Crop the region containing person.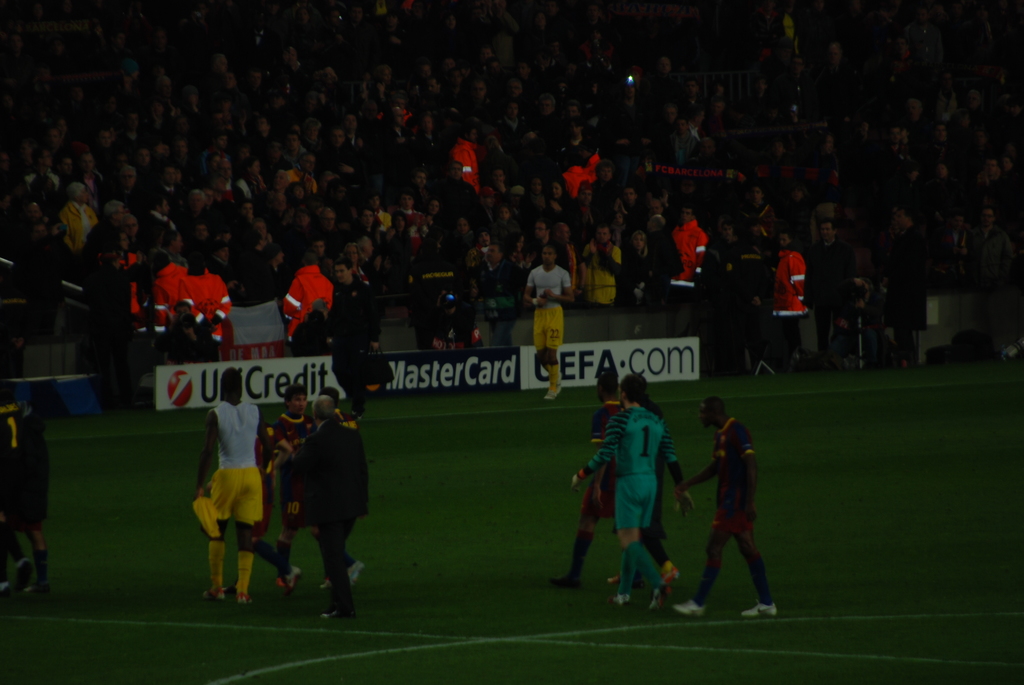
Crop region: <region>658, 193, 713, 304</region>.
